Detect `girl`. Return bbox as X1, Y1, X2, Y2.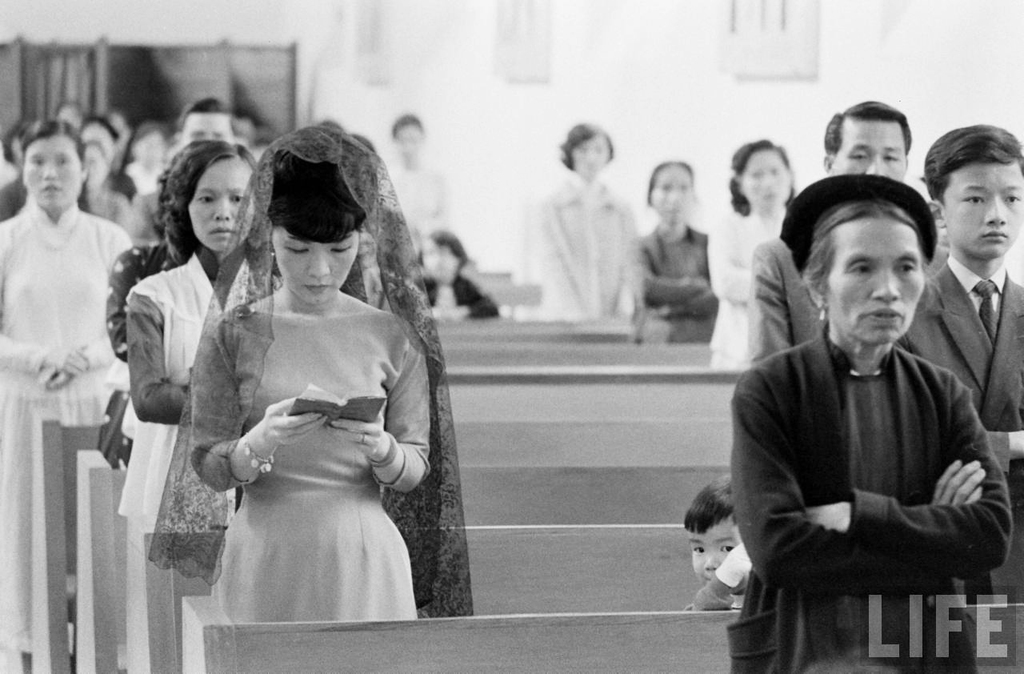
128, 131, 269, 673.
